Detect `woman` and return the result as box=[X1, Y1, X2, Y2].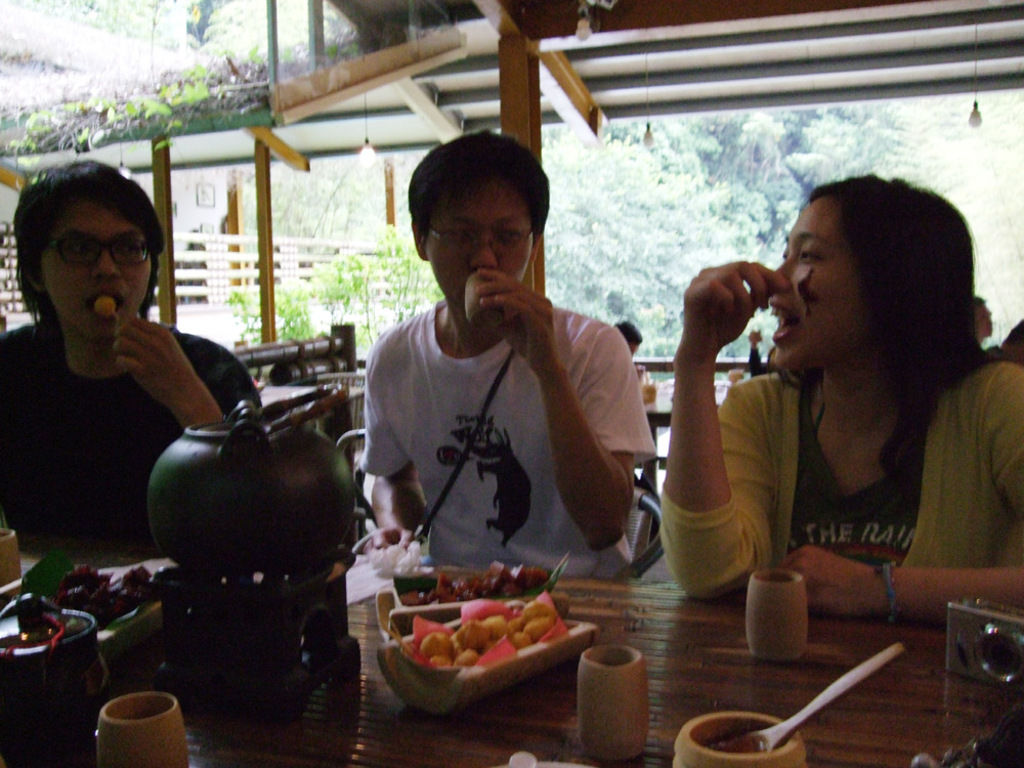
box=[651, 169, 1022, 622].
